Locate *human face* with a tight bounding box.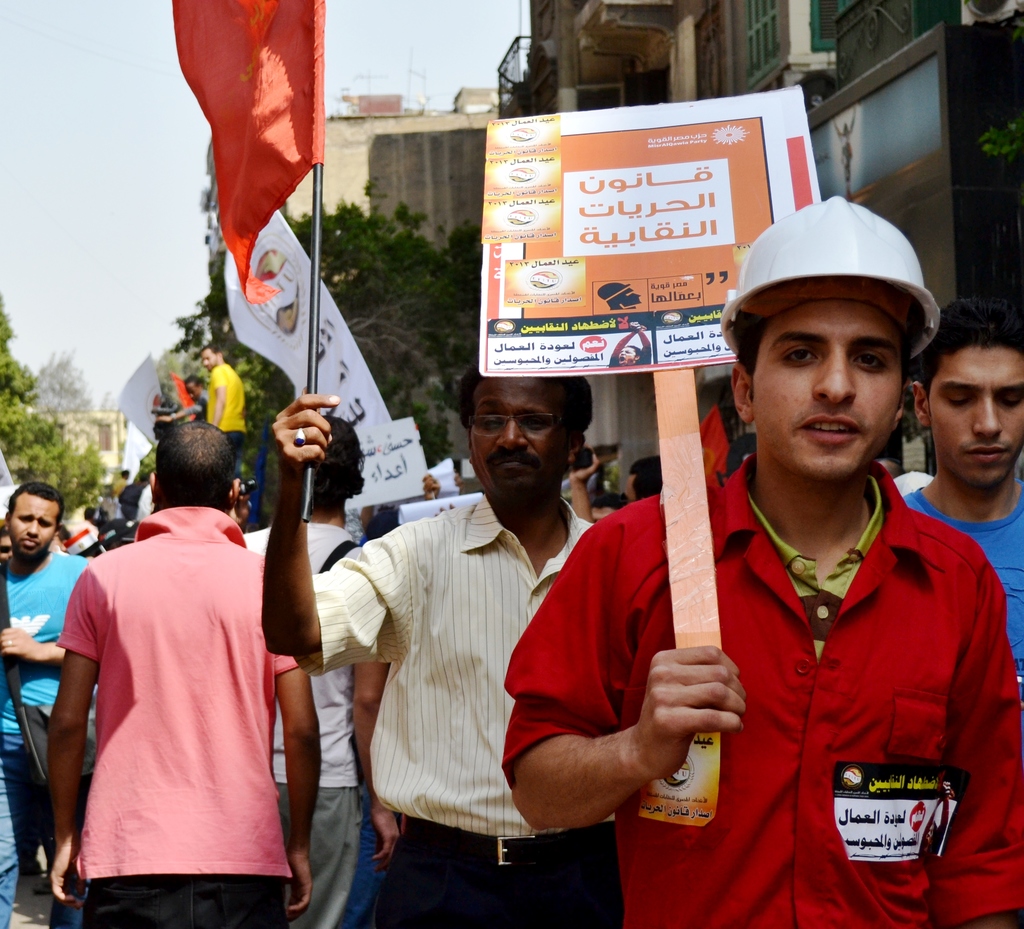
(1, 485, 58, 560).
